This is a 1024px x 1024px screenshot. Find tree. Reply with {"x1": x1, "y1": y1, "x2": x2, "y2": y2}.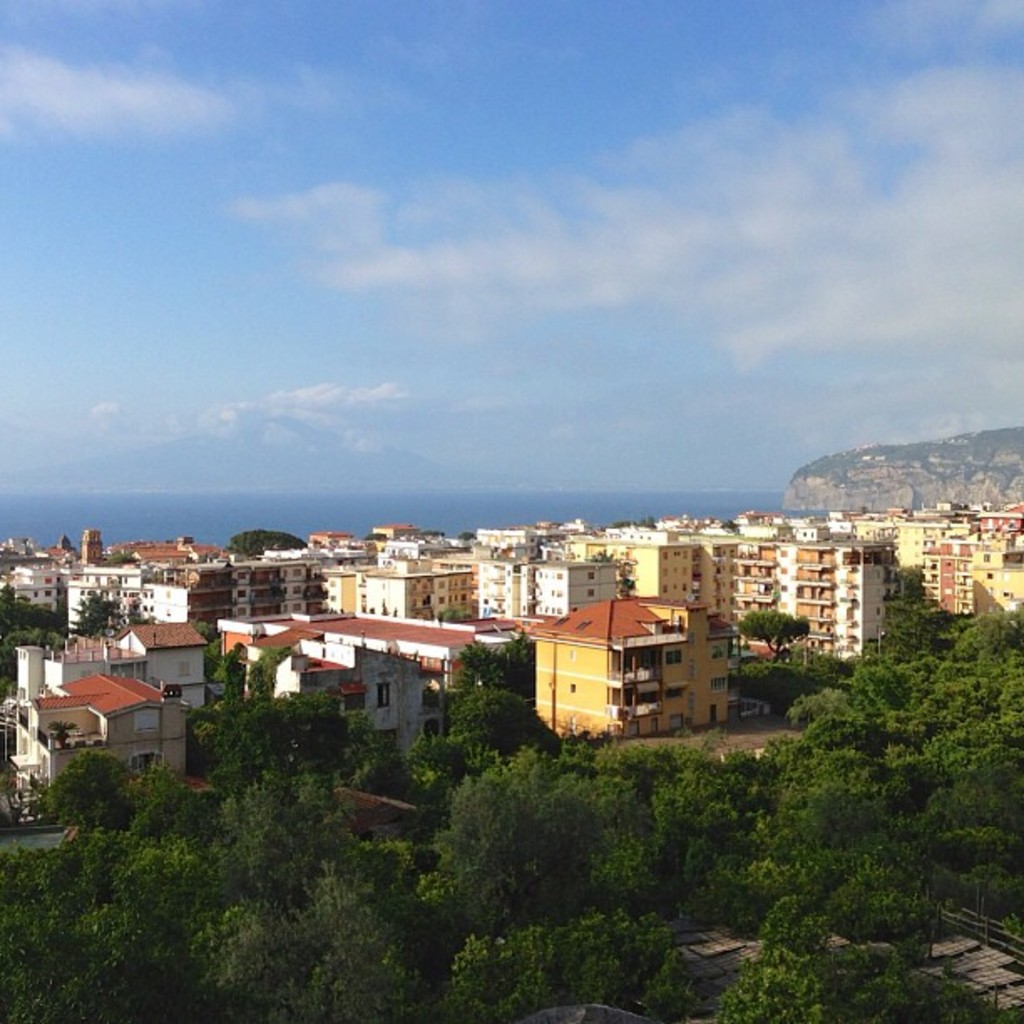
{"x1": 719, "y1": 519, "x2": 745, "y2": 530}.
